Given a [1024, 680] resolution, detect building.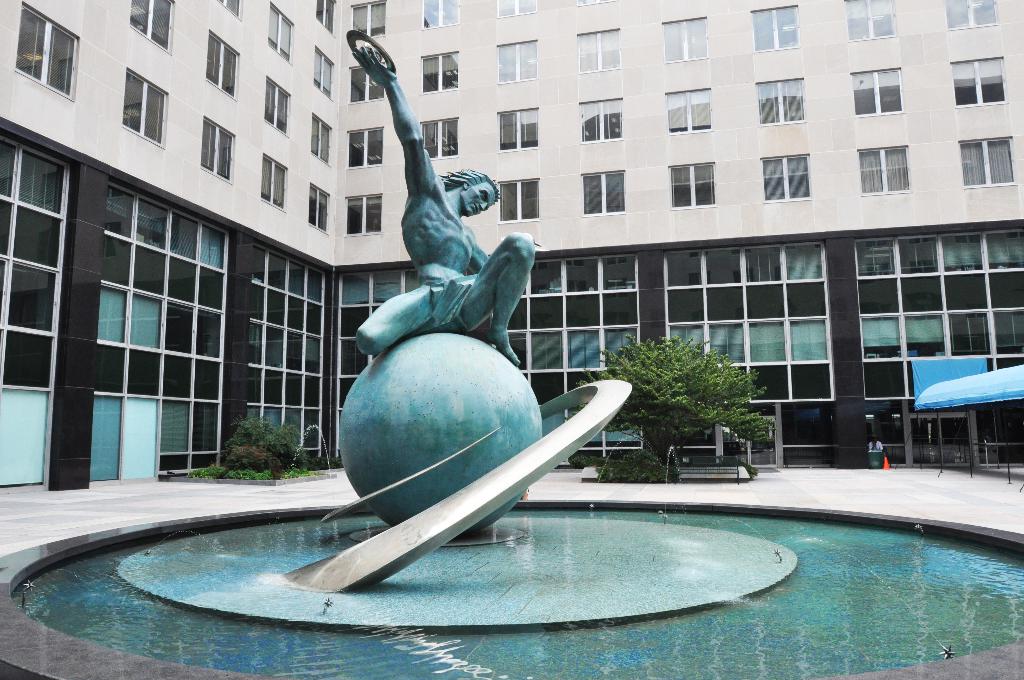
<bbox>0, 0, 1023, 496</bbox>.
